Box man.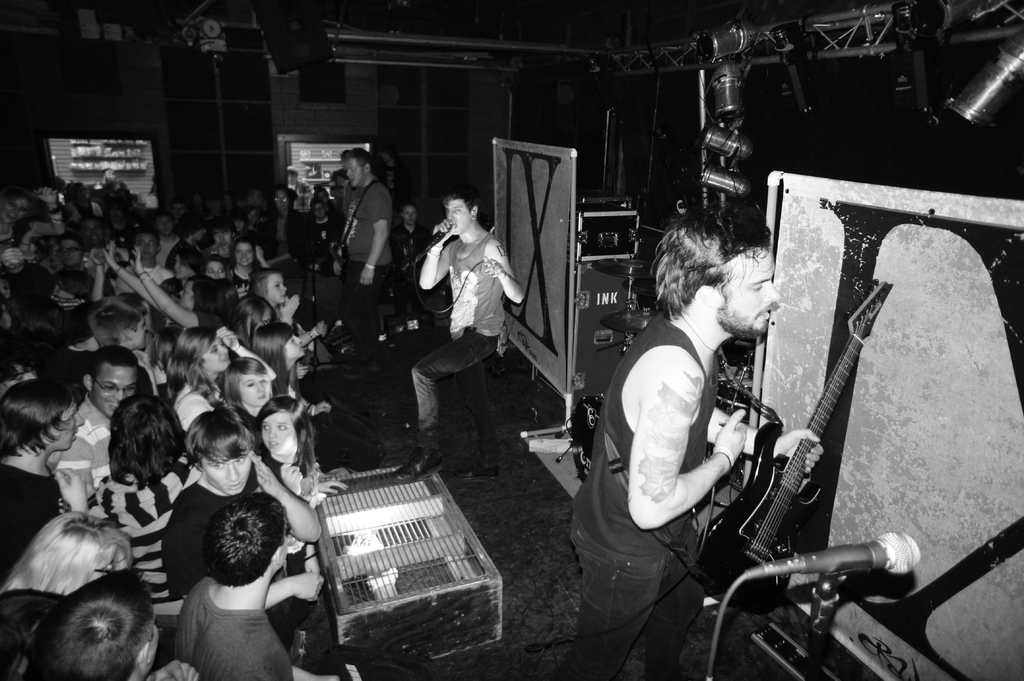
(422, 181, 532, 453).
